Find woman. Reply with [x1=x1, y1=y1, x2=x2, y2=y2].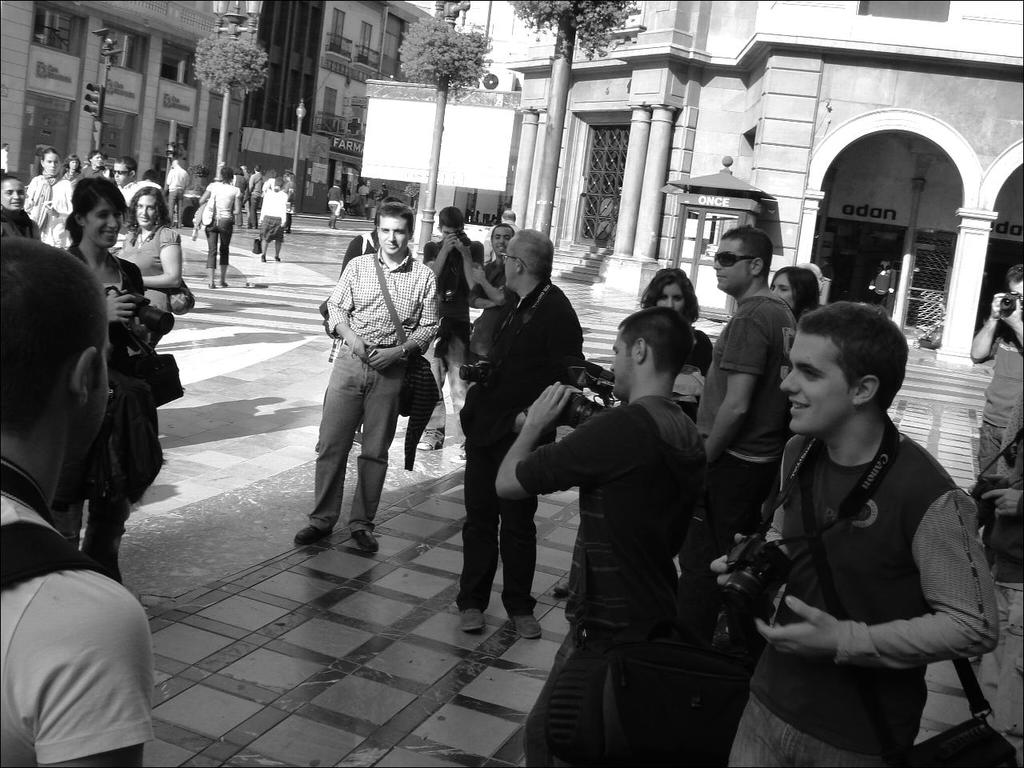
[x1=770, y1=266, x2=820, y2=321].
